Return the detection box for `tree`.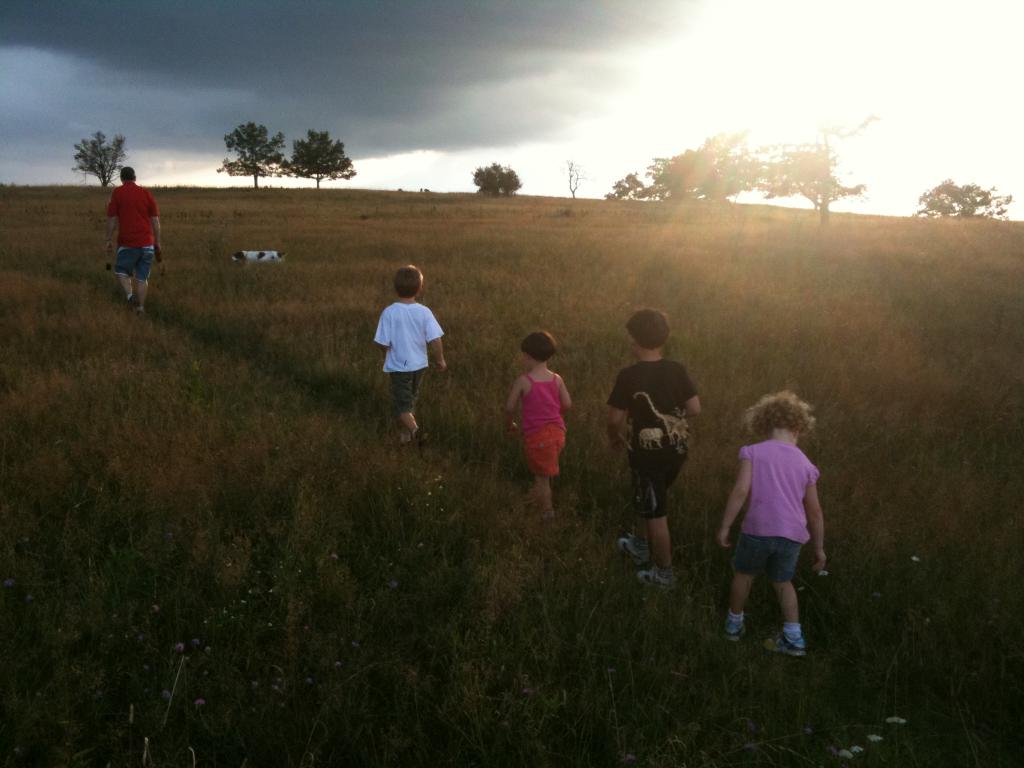
{"x1": 276, "y1": 127, "x2": 358, "y2": 188}.
